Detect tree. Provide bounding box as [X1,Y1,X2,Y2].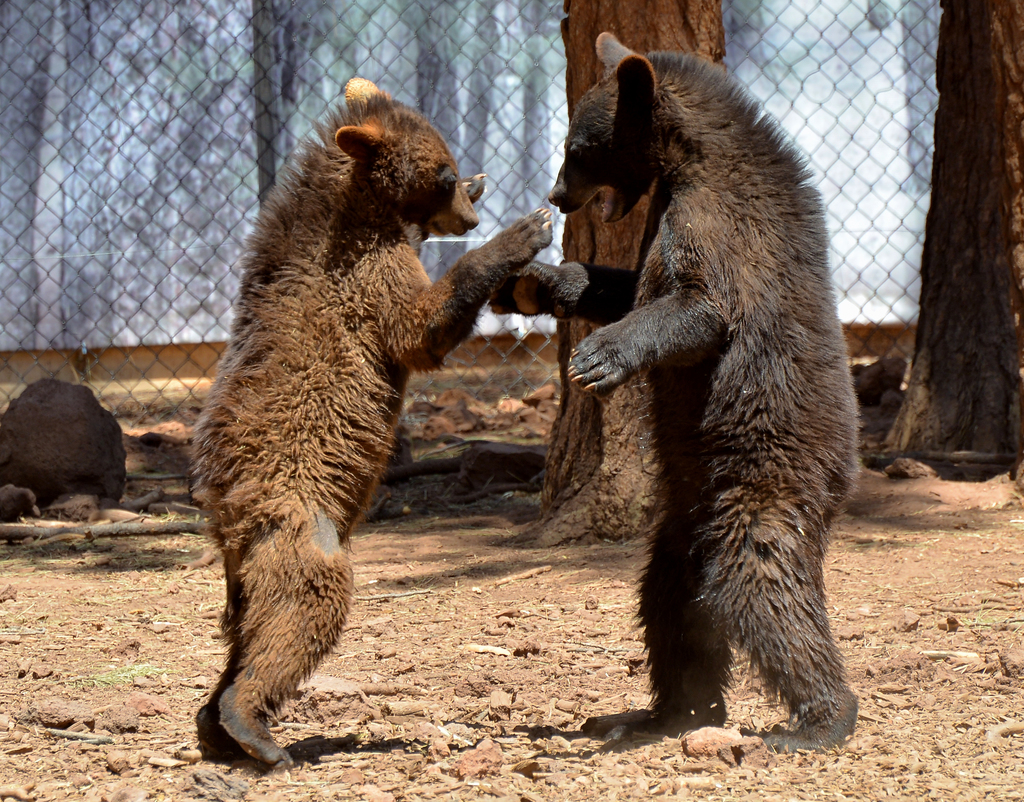
[904,0,943,193].
